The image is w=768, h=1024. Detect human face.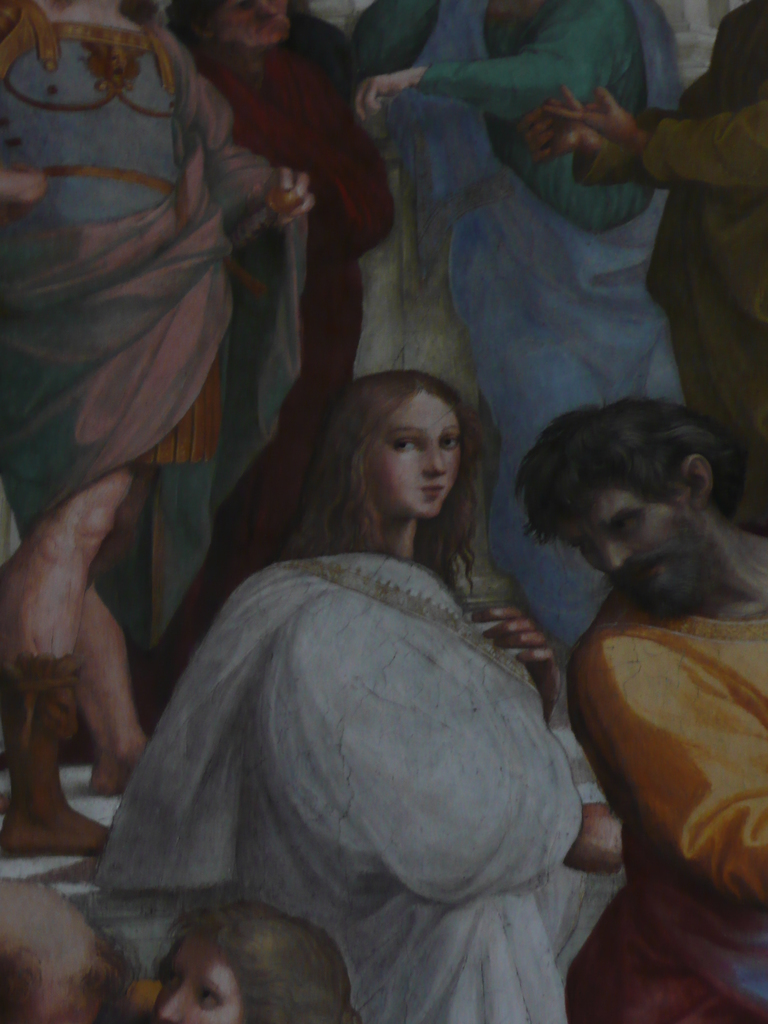
Detection: box=[575, 487, 699, 616].
